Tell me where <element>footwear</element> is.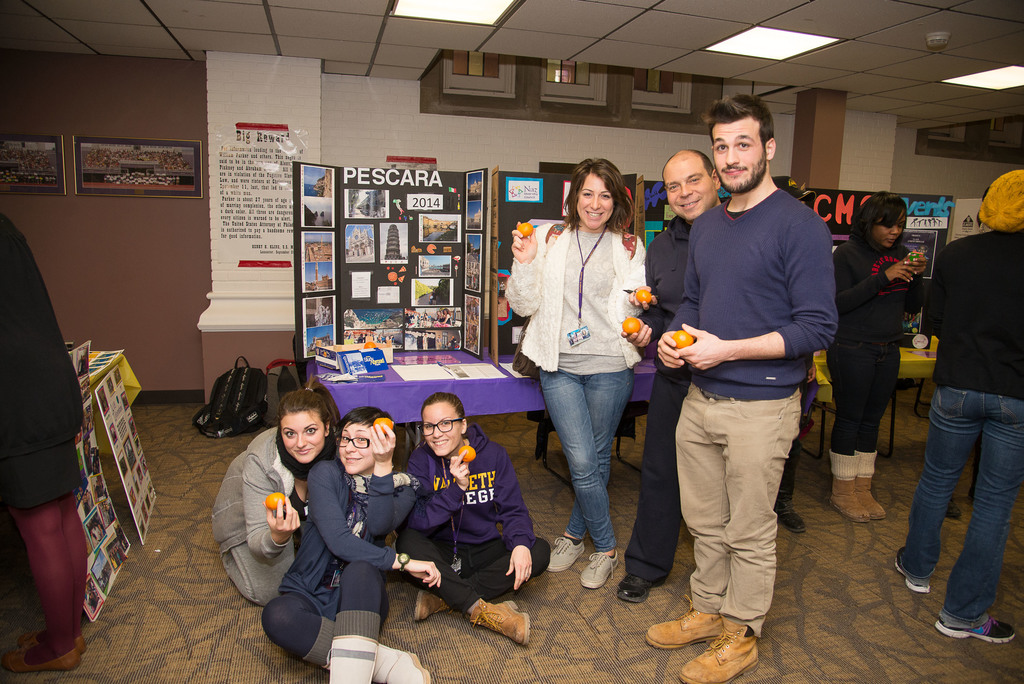
<element>footwear</element> is at bbox=(776, 446, 808, 532).
